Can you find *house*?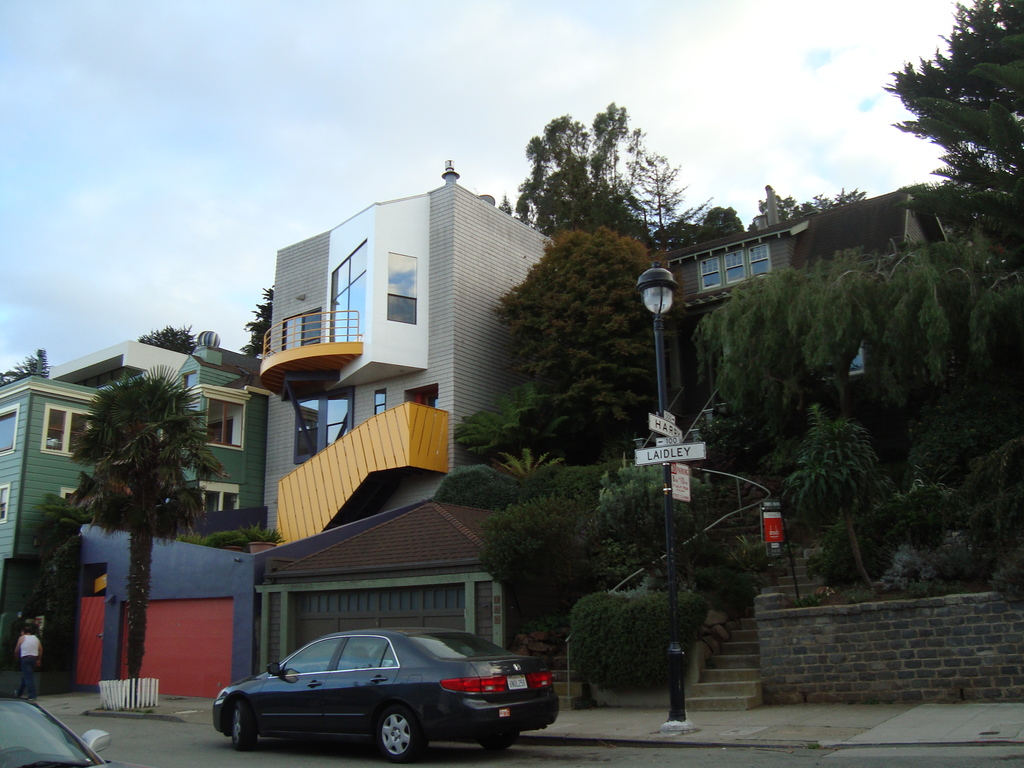
Yes, bounding box: crop(262, 187, 1023, 701).
